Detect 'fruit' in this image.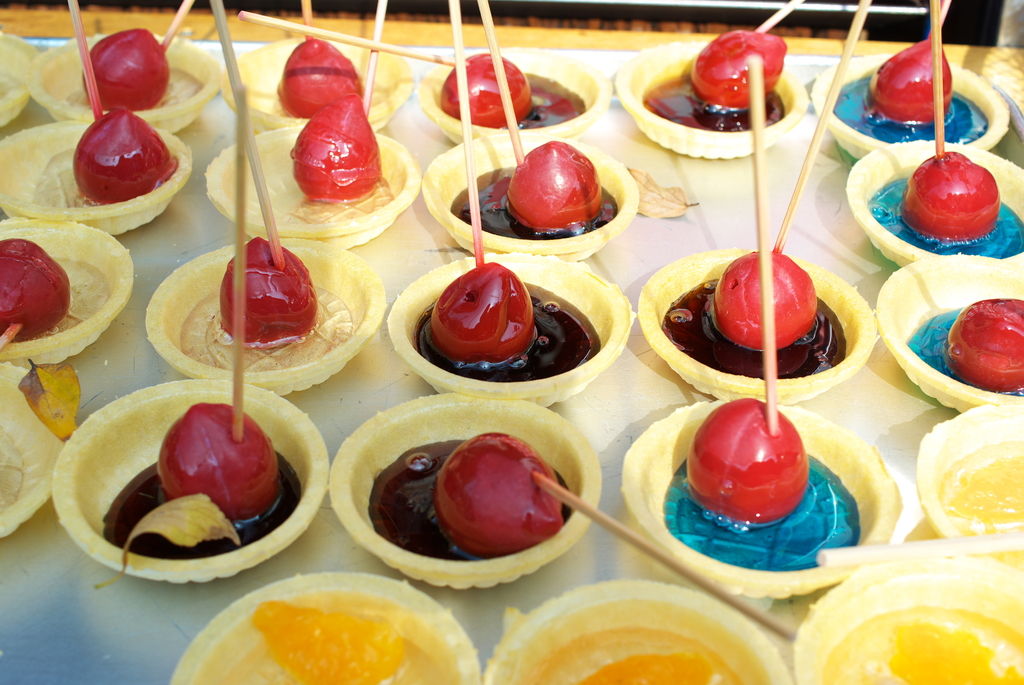
Detection: <box>439,51,534,129</box>.
